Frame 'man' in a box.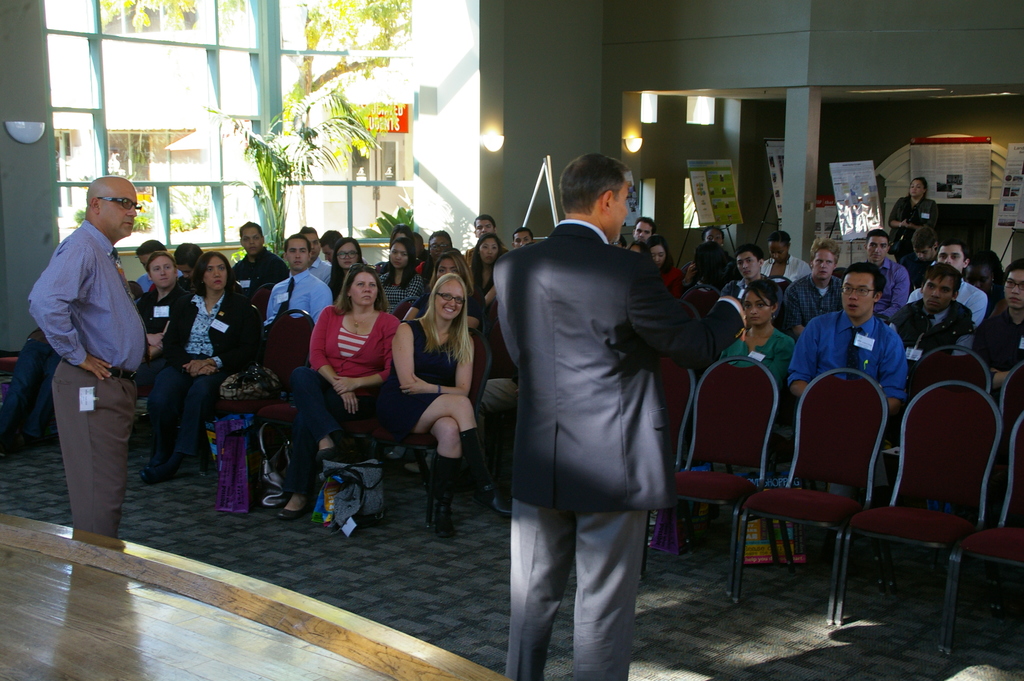
box(494, 154, 753, 680).
